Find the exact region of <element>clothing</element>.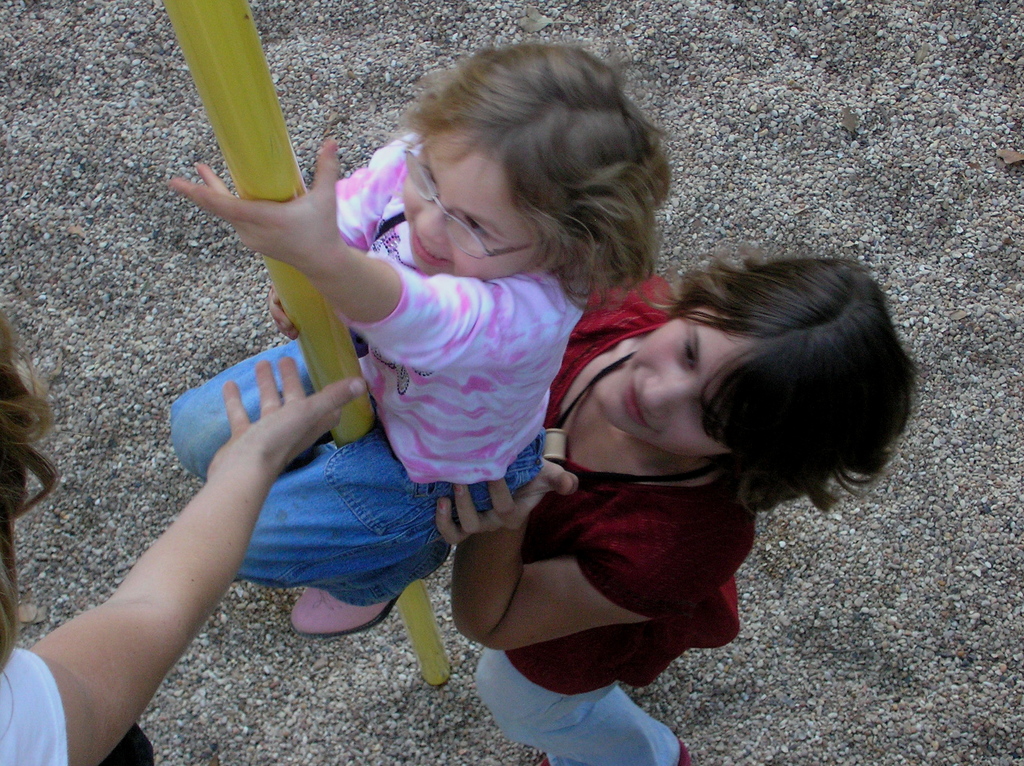
Exact region: [left=468, top=275, right=760, bottom=765].
